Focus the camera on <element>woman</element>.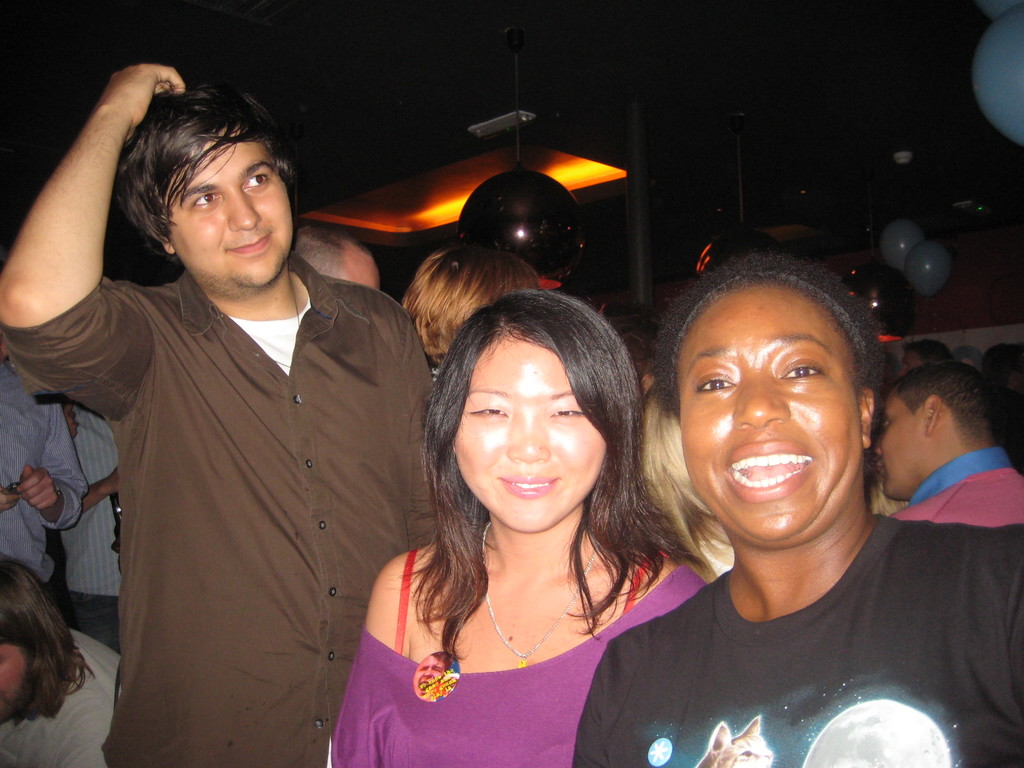
Focus region: detection(629, 381, 728, 569).
